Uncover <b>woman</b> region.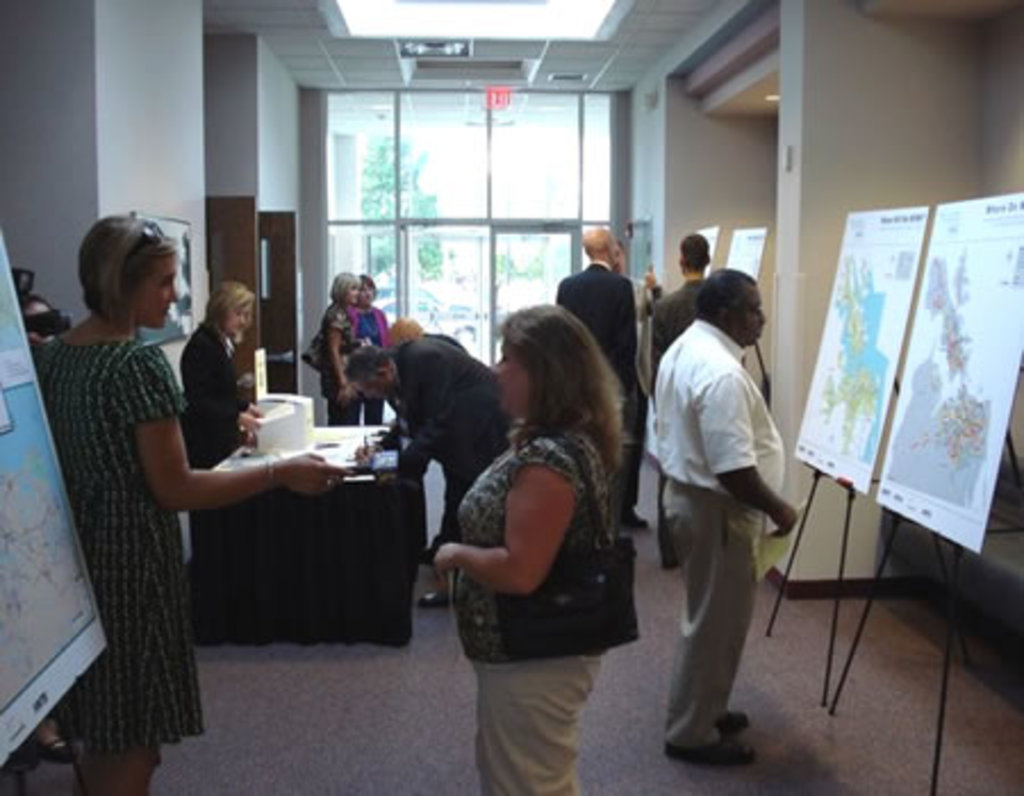
Uncovered: bbox=(307, 266, 364, 441).
